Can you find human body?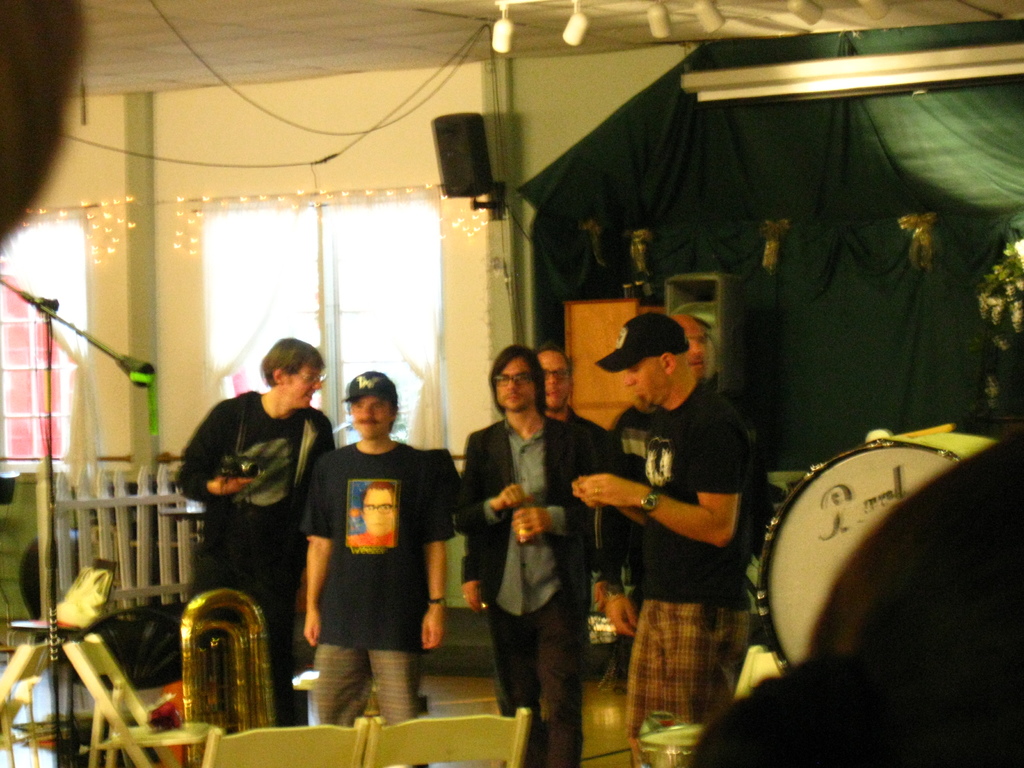
Yes, bounding box: [x1=599, y1=403, x2=773, y2=666].
